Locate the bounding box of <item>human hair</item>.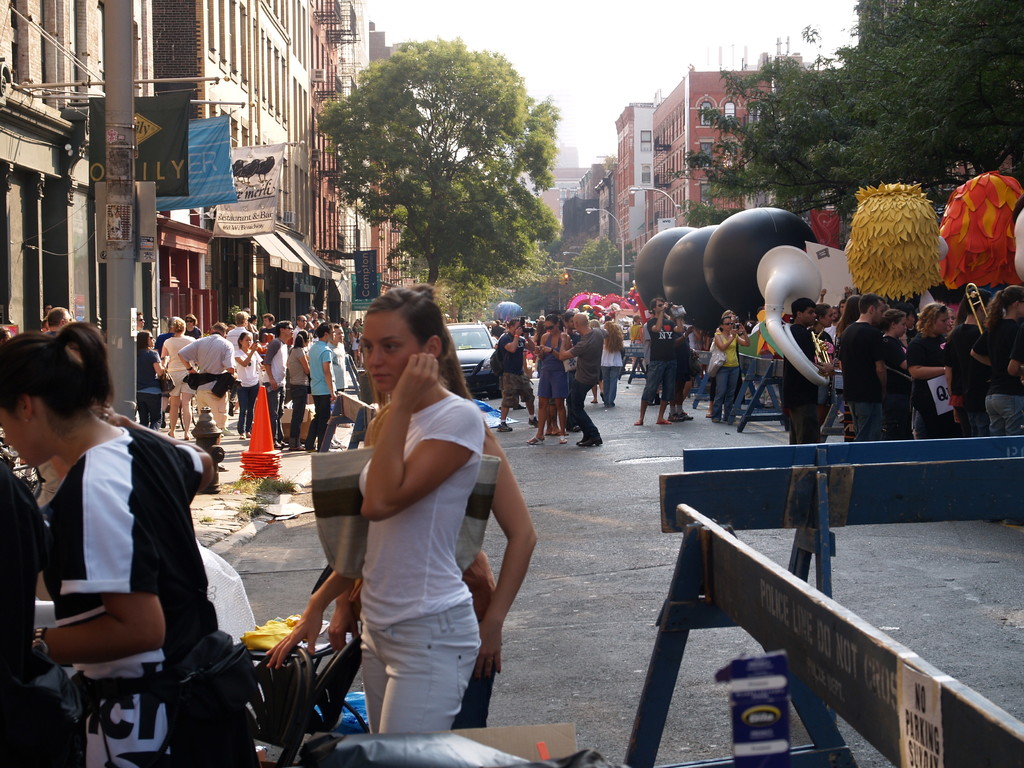
Bounding box: (left=717, top=315, right=728, bottom=332).
